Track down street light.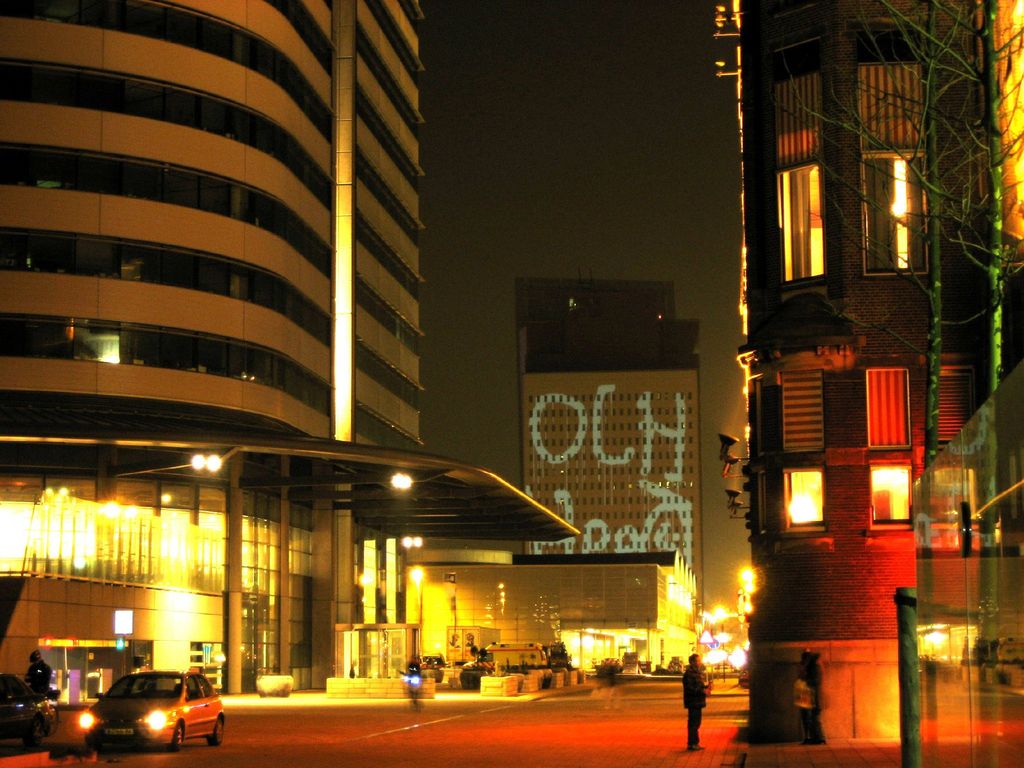
Tracked to <region>735, 561, 756, 620</region>.
